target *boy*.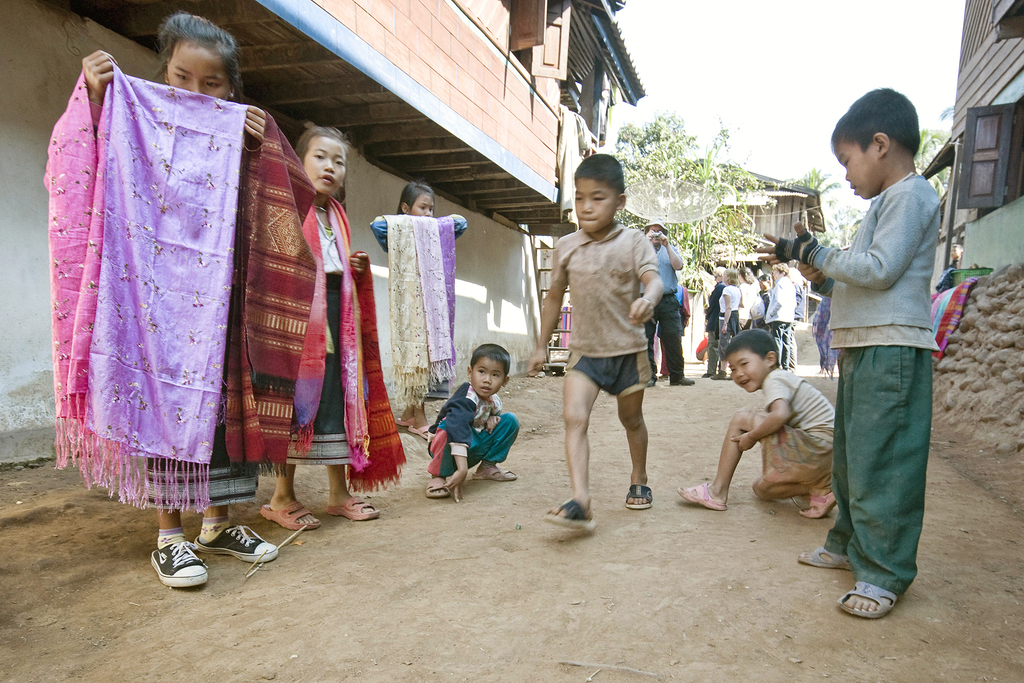
Target region: 422, 343, 521, 500.
